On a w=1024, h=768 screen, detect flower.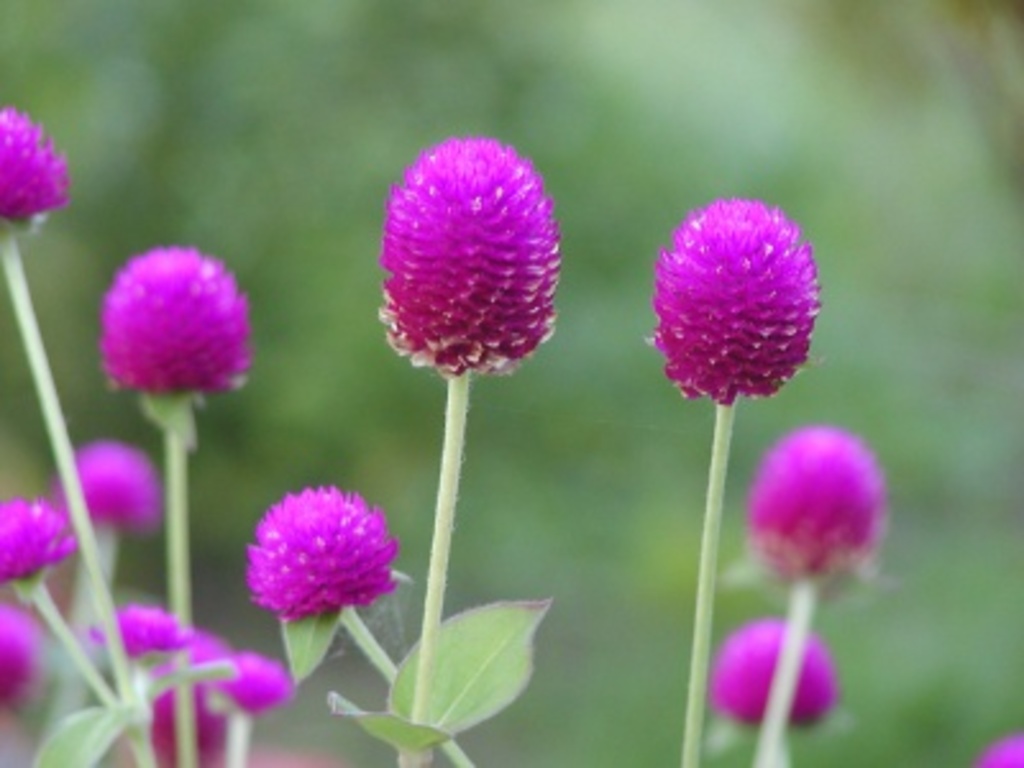
rect(640, 174, 814, 417).
